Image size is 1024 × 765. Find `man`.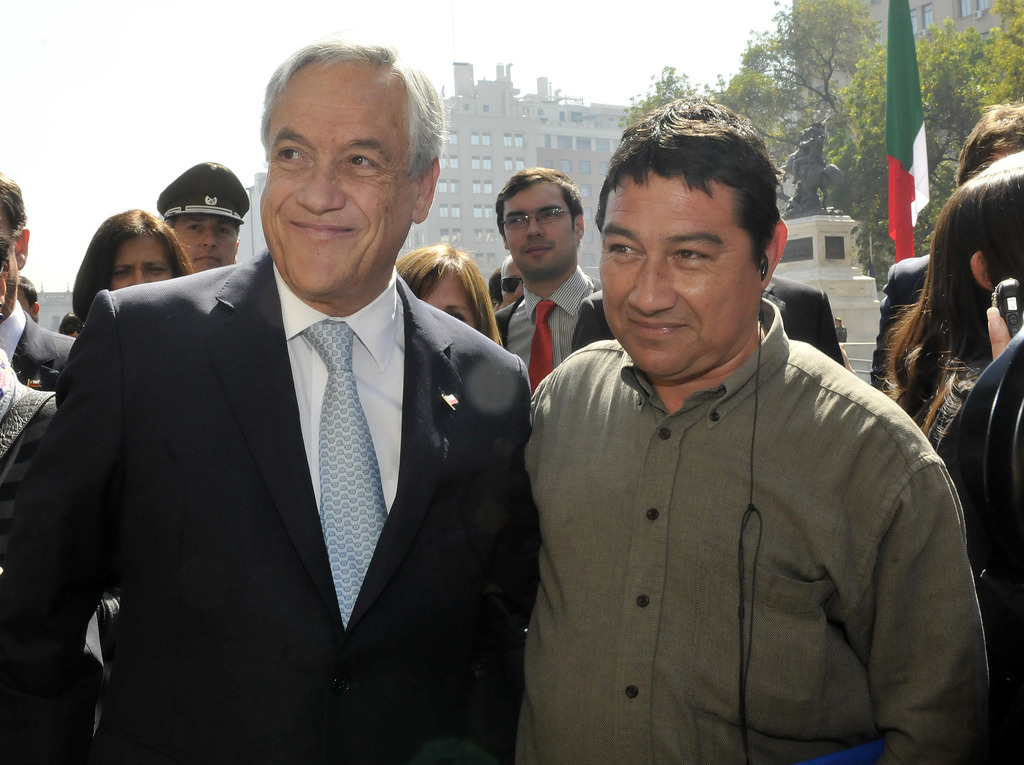
{"left": 491, "top": 161, "right": 598, "bottom": 379}.
